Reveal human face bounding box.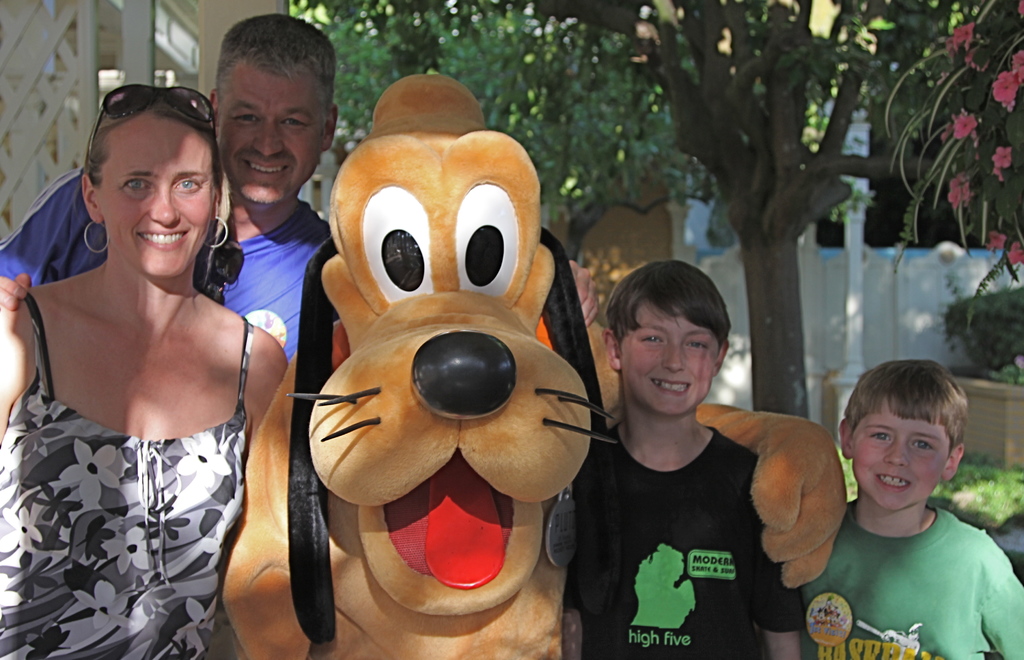
Revealed: l=851, t=397, r=949, b=518.
